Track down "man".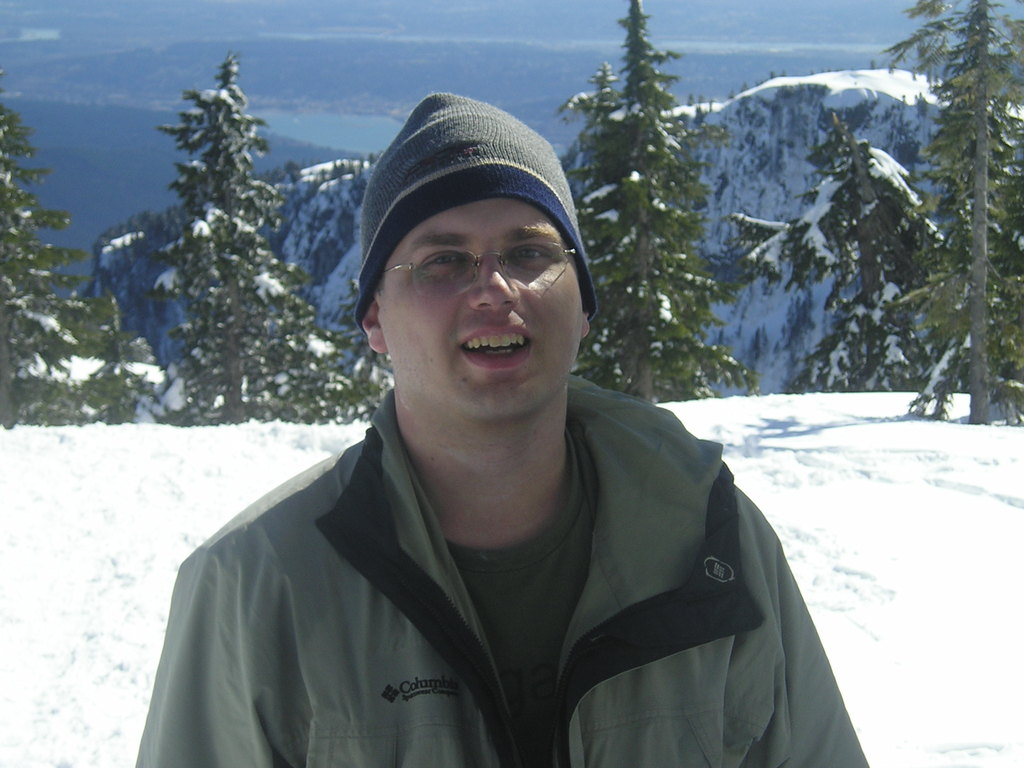
Tracked to <box>111,99,864,740</box>.
